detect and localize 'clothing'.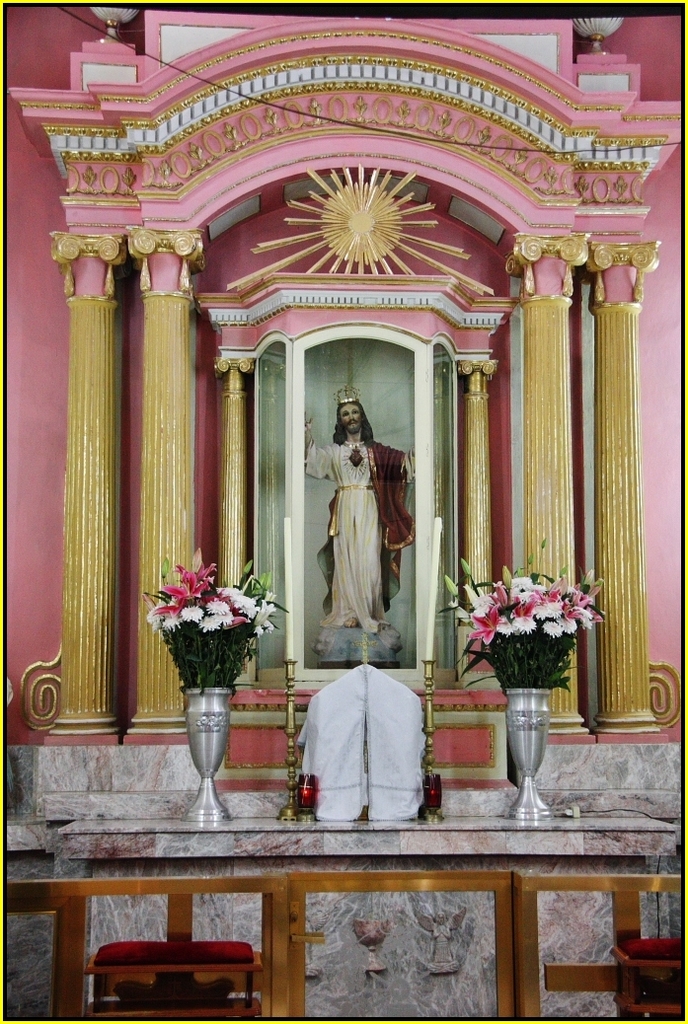
Localized at 297/652/431/824.
